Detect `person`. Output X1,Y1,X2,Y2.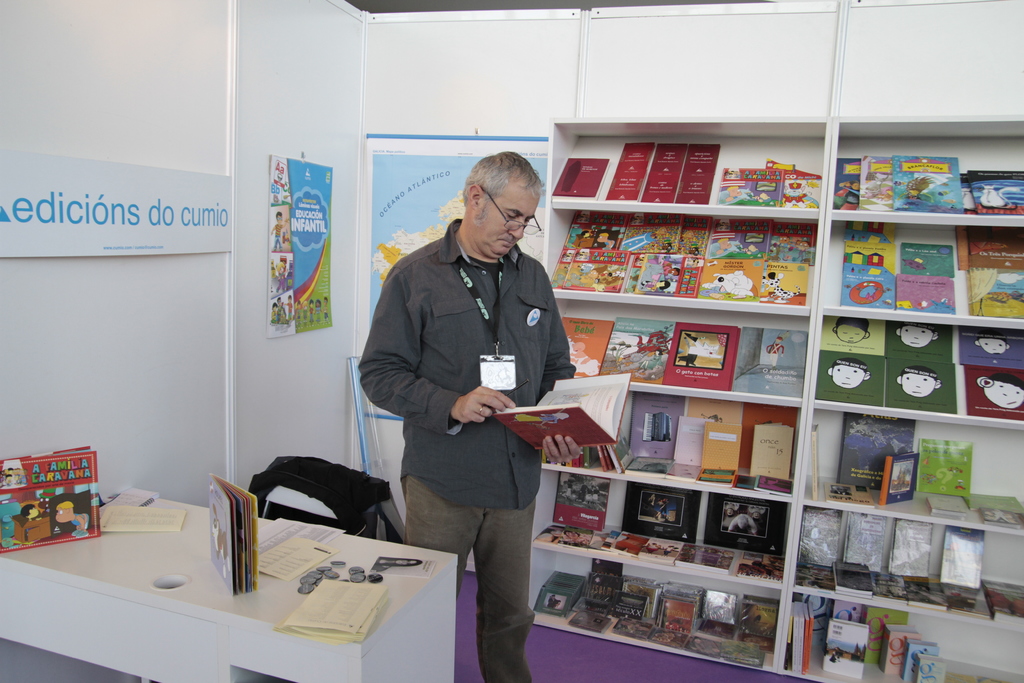
895,365,943,402.
